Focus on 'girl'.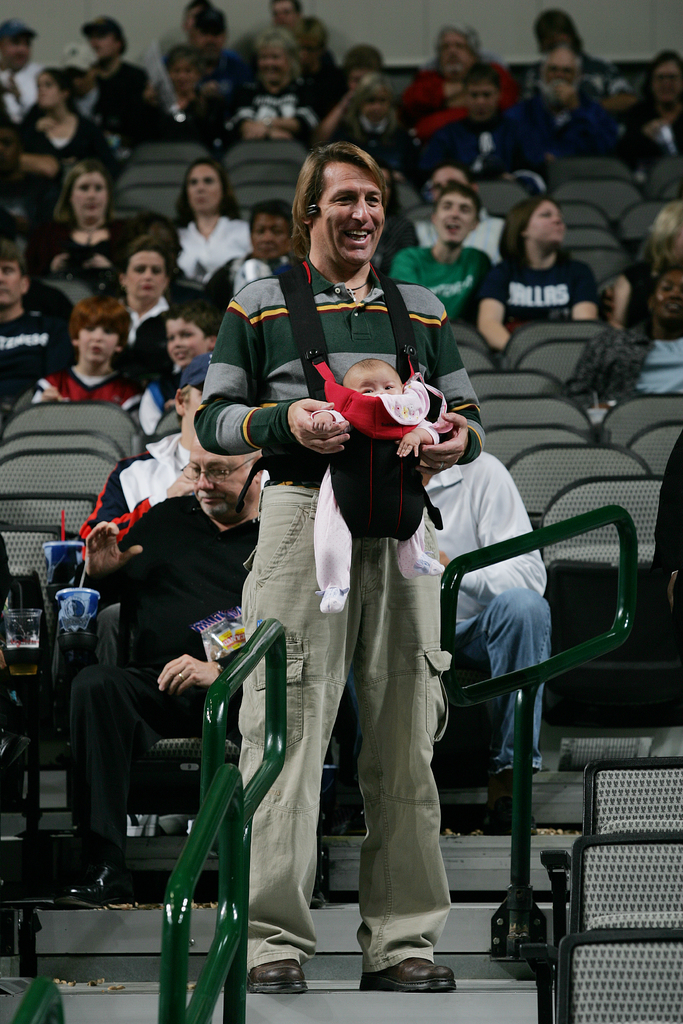
Focused at 475 195 599 372.
